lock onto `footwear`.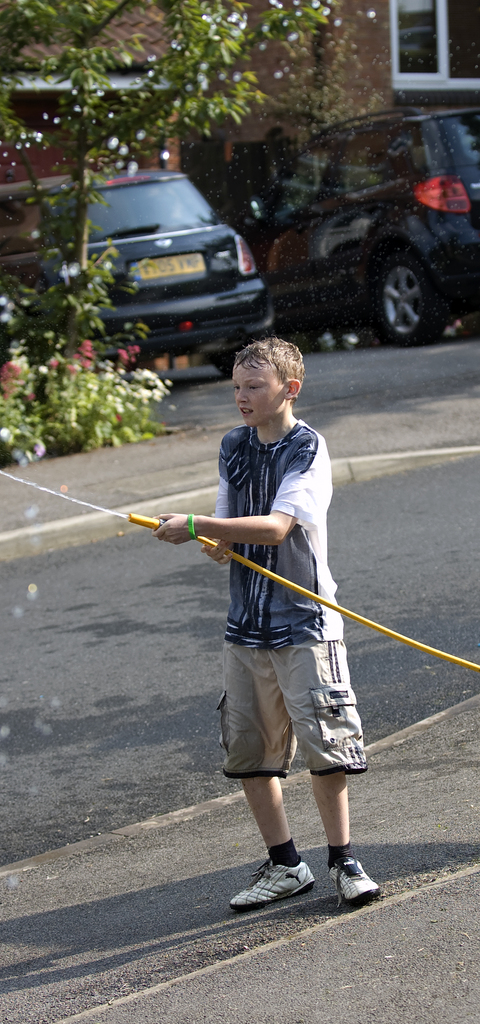
Locked: l=326, t=854, r=381, b=909.
